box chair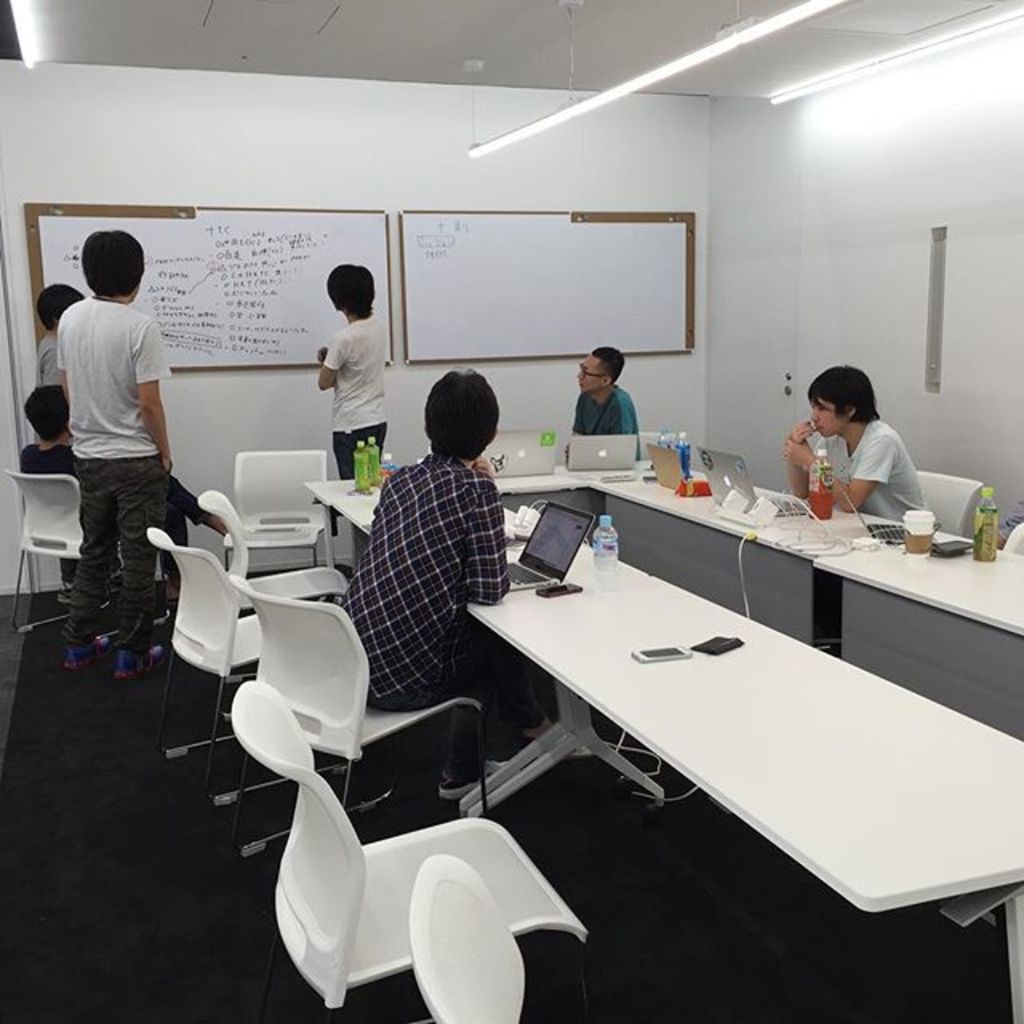
box=[214, 442, 350, 610]
